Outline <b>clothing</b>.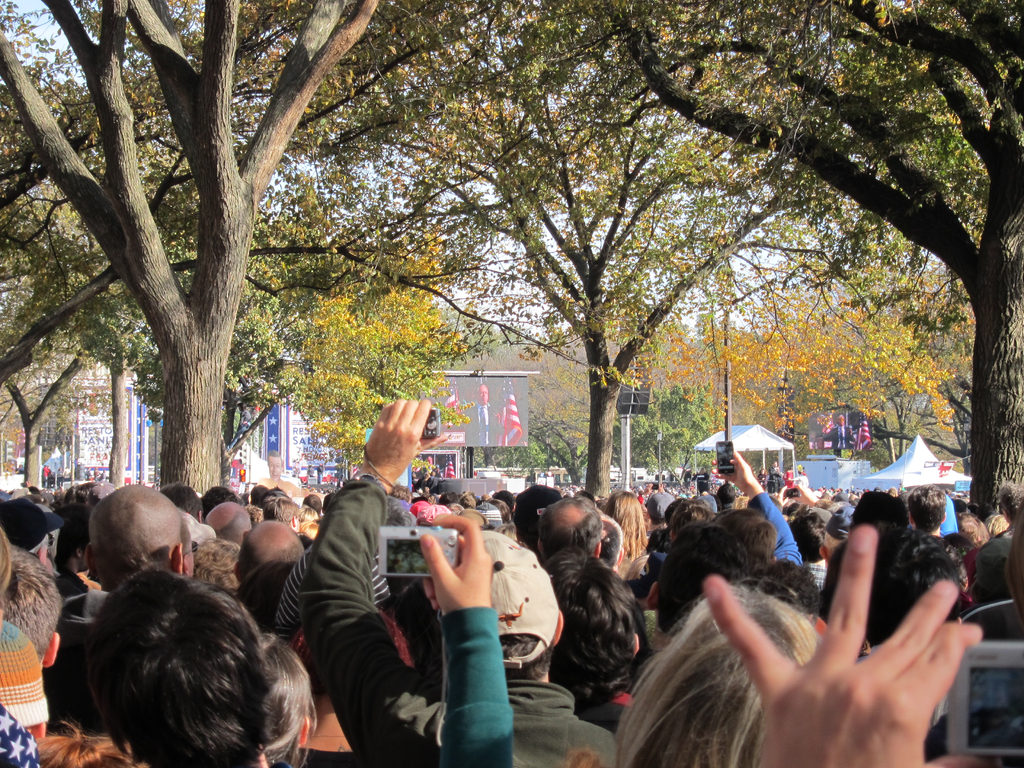
Outline: bbox=[612, 545, 632, 584].
